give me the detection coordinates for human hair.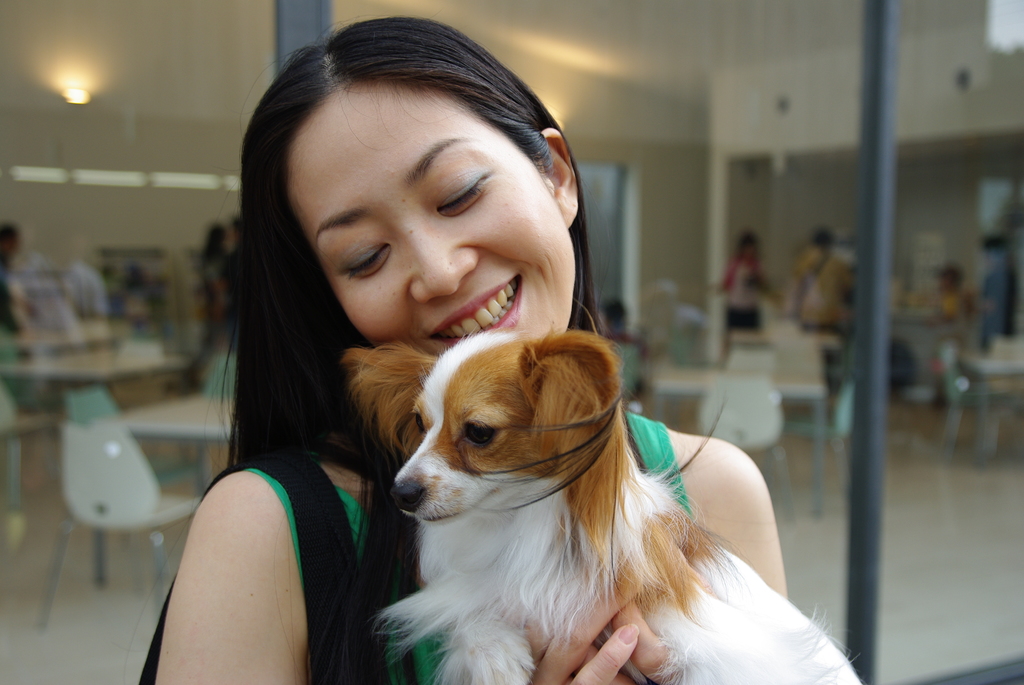
[left=194, top=9, right=599, bottom=684].
